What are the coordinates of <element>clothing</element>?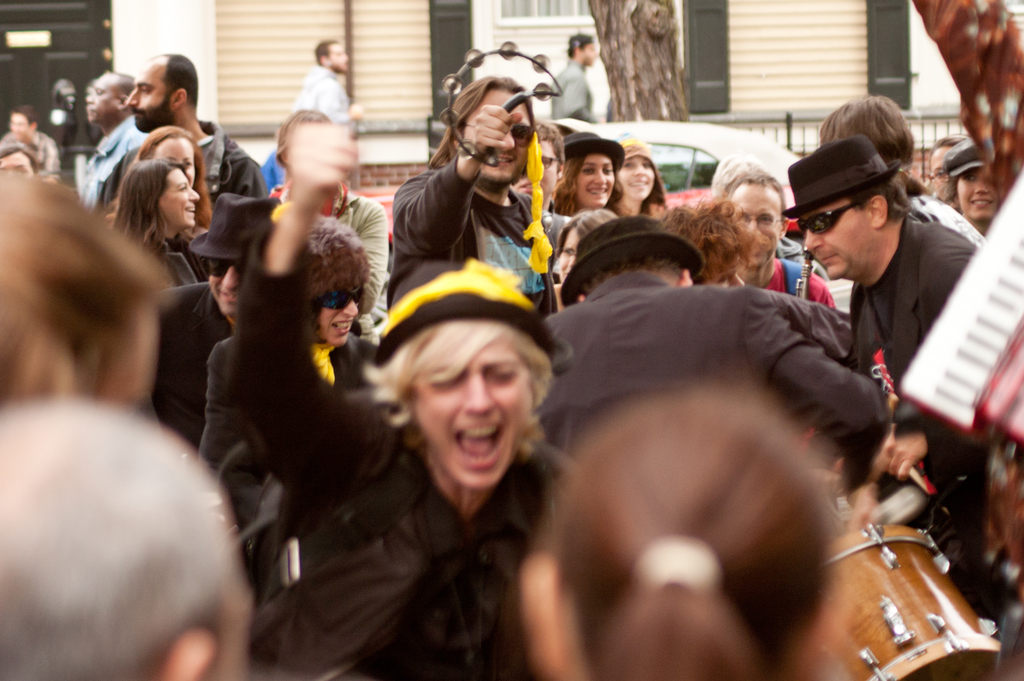
{"x1": 292, "y1": 67, "x2": 364, "y2": 133}.
